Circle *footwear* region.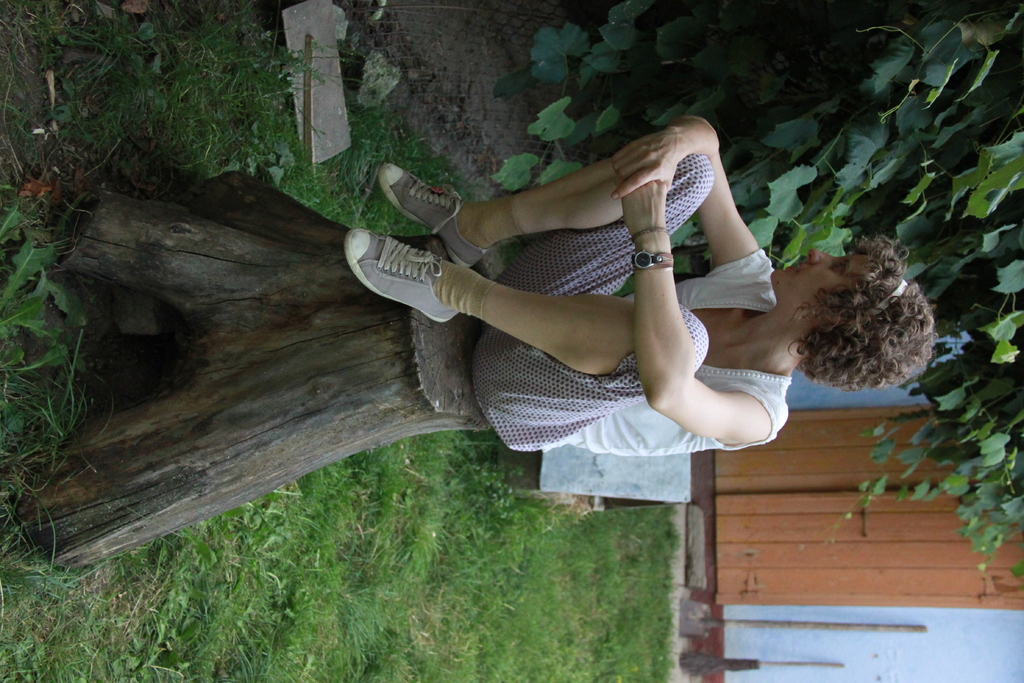
Region: (left=377, top=161, right=493, bottom=268).
